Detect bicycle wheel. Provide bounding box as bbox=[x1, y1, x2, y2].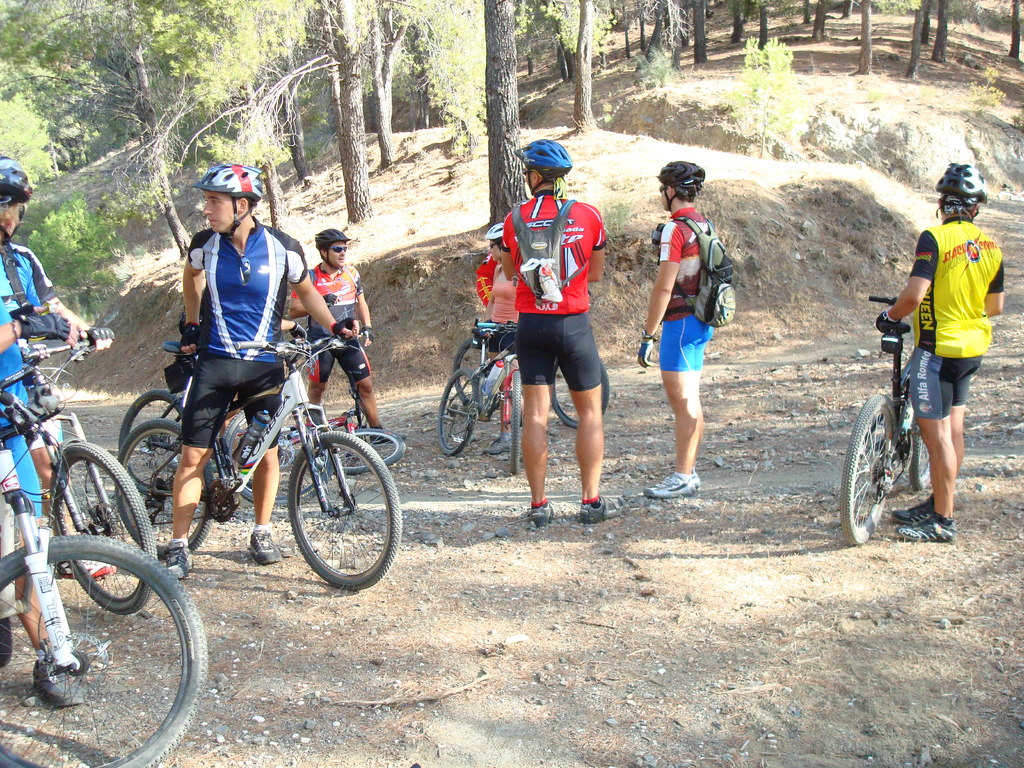
bbox=[108, 388, 196, 498].
